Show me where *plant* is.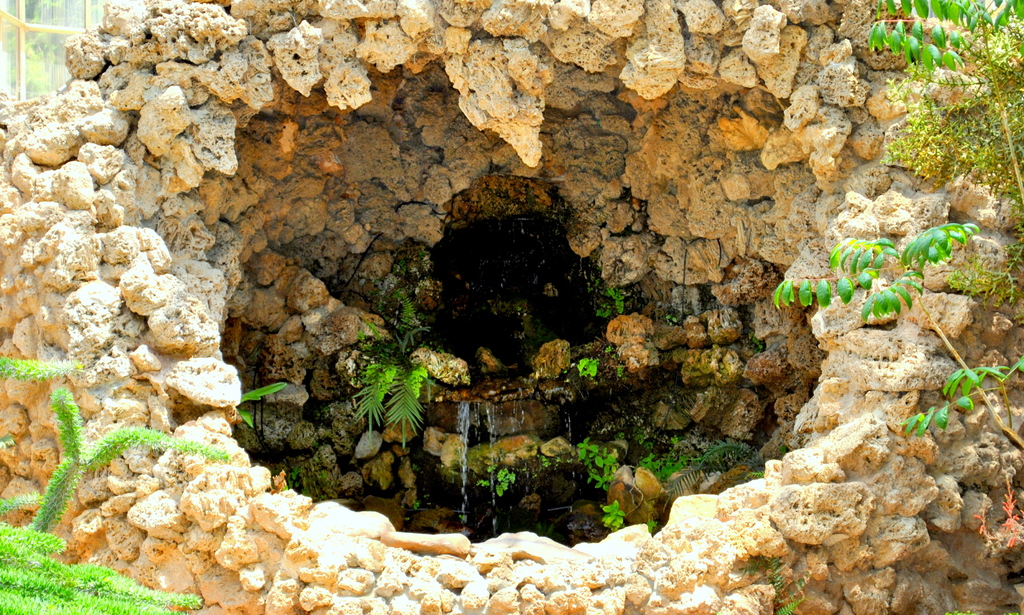
*plant* is at (0,394,233,614).
